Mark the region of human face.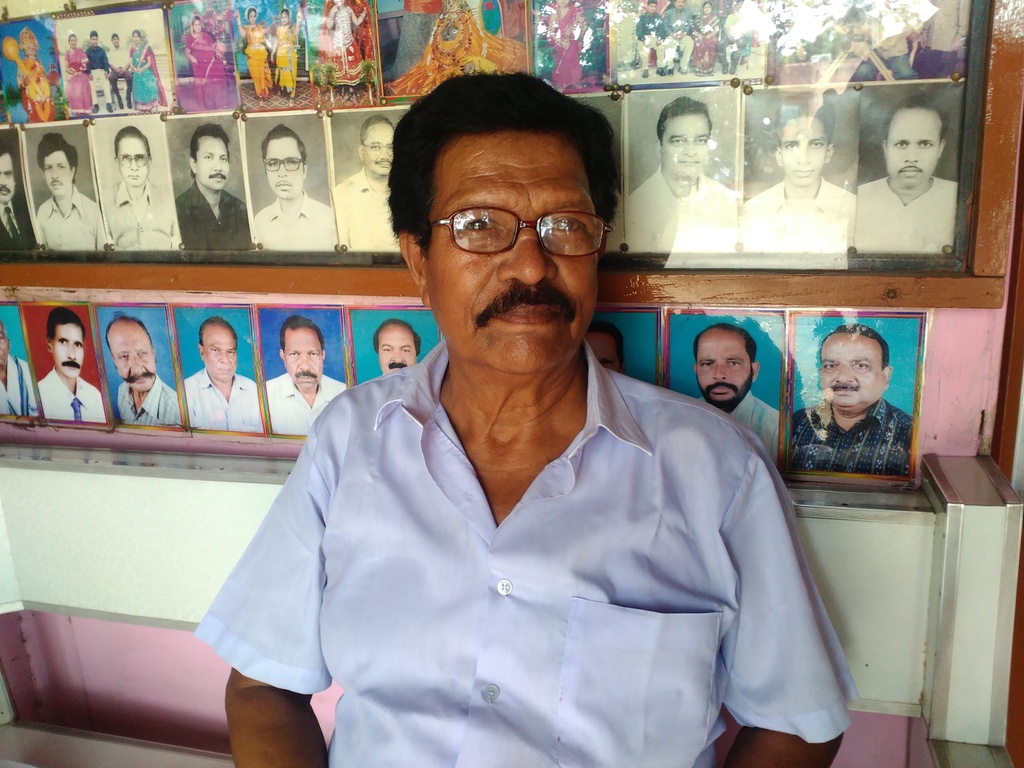
Region: 282 13 288 25.
